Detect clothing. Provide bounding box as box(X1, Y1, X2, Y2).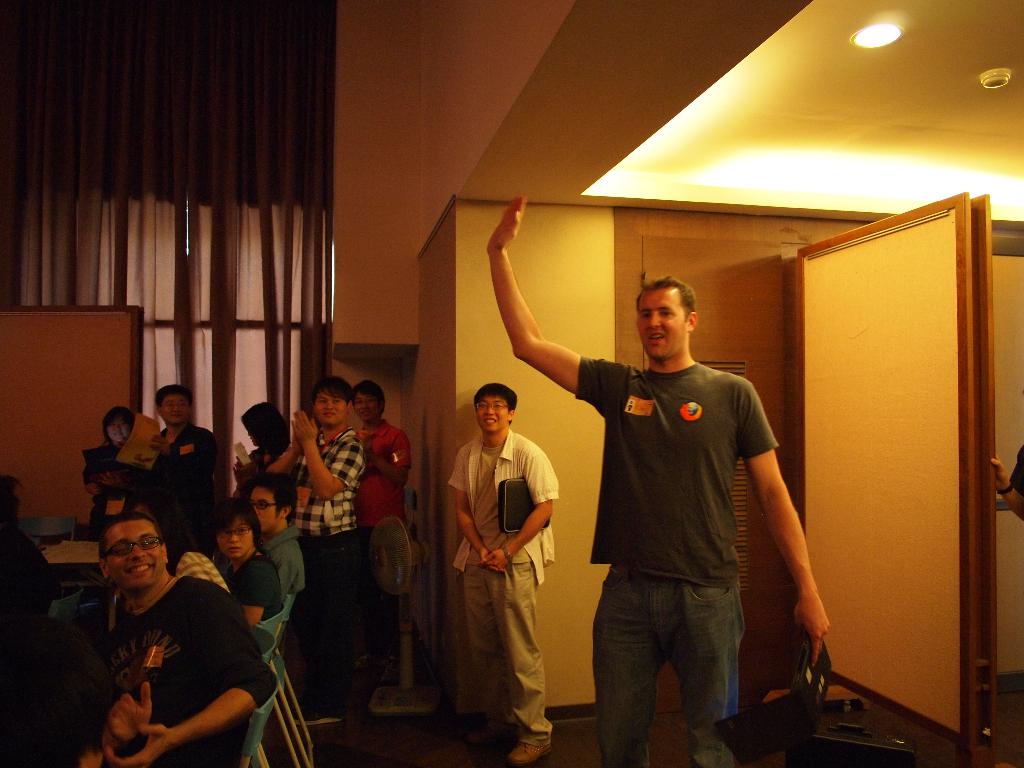
box(158, 429, 228, 515).
